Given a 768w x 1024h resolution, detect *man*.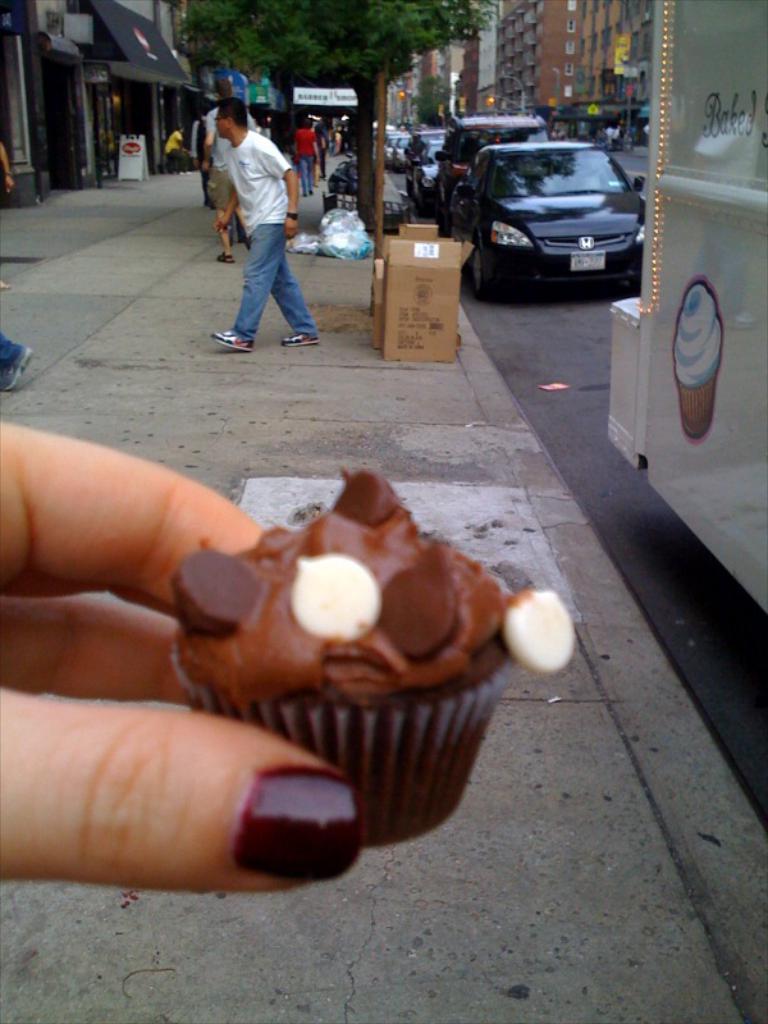
box=[291, 118, 321, 195].
